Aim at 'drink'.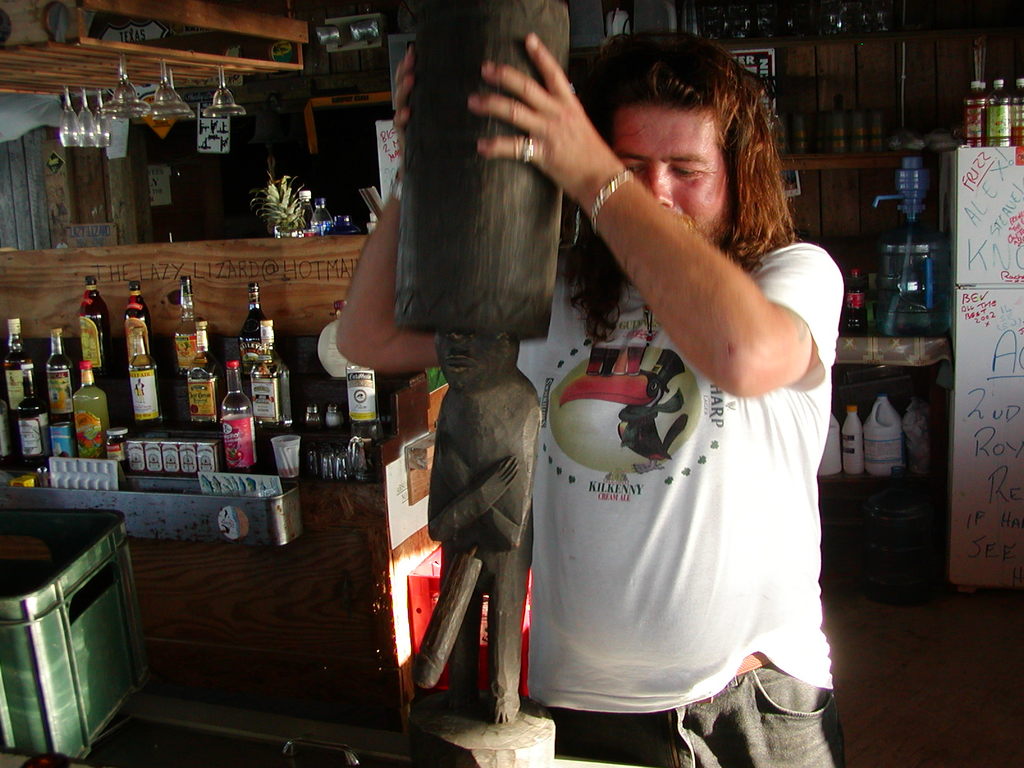
Aimed at pyautogui.locateOnScreen(1011, 75, 1023, 147).
